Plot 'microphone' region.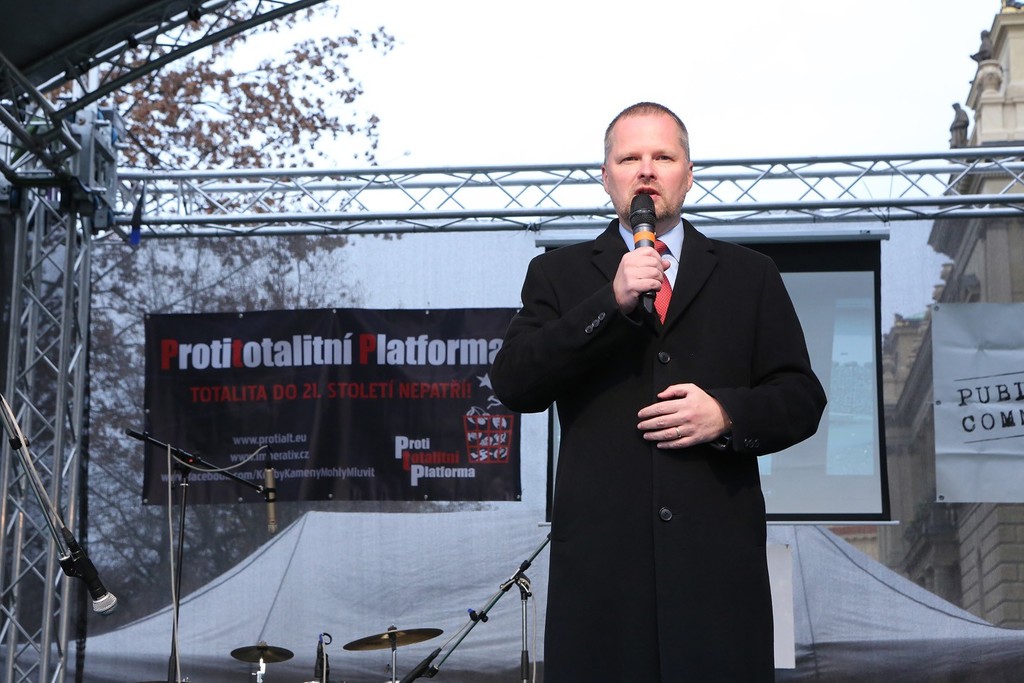
Plotted at left=262, top=473, right=280, bottom=537.
